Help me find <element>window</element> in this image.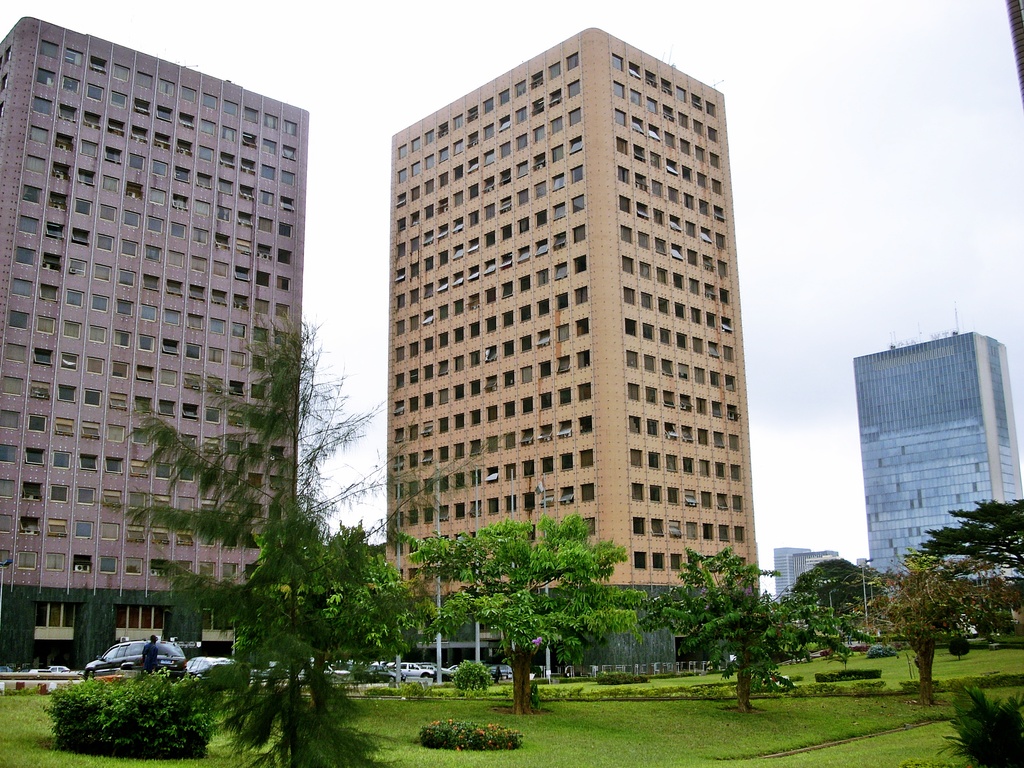
Found it: (left=420, top=309, right=433, bottom=324).
